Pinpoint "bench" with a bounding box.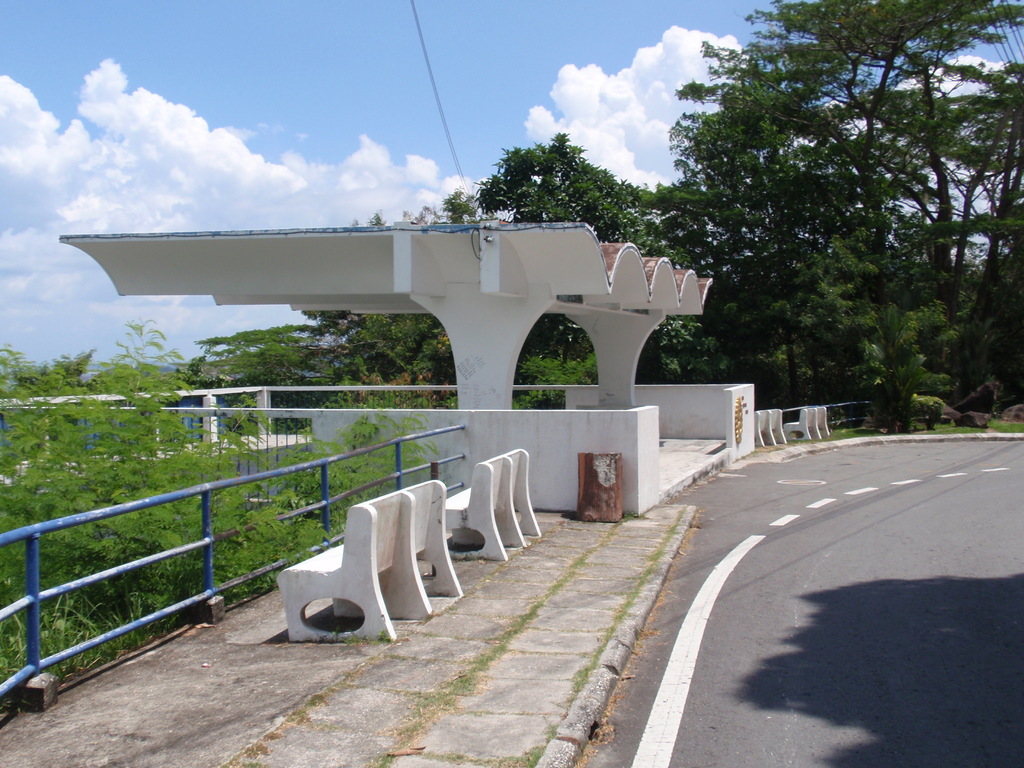
detection(440, 446, 541, 561).
